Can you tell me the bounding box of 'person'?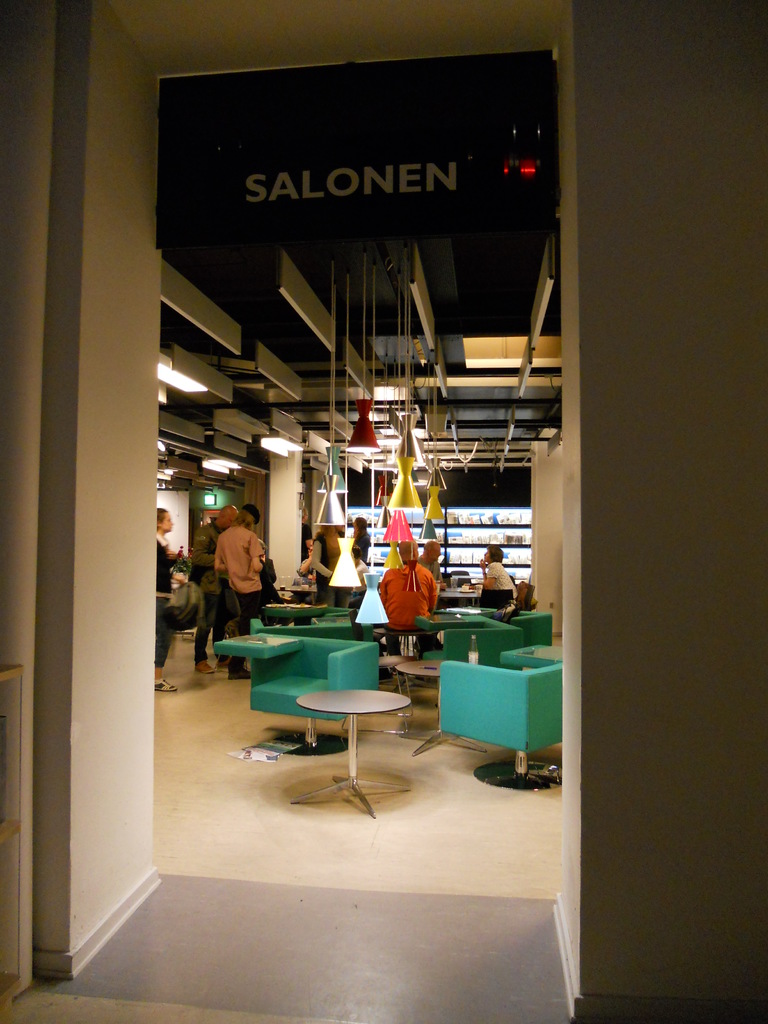
box=[296, 533, 315, 591].
